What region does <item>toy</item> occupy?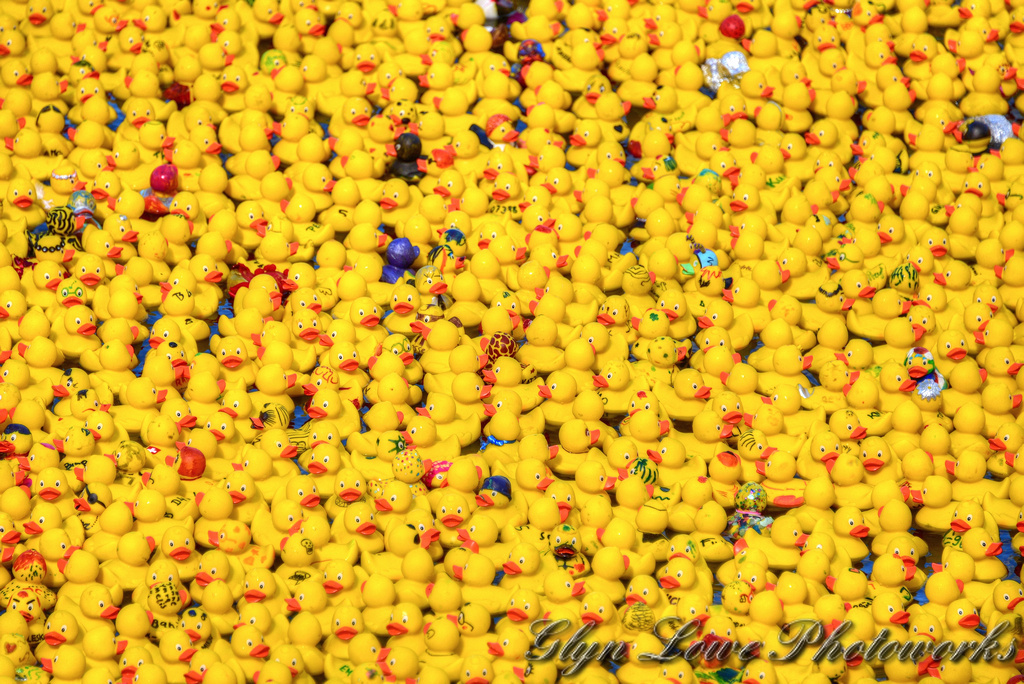
<bbox>0, 55, 28, 84</bbox>.
